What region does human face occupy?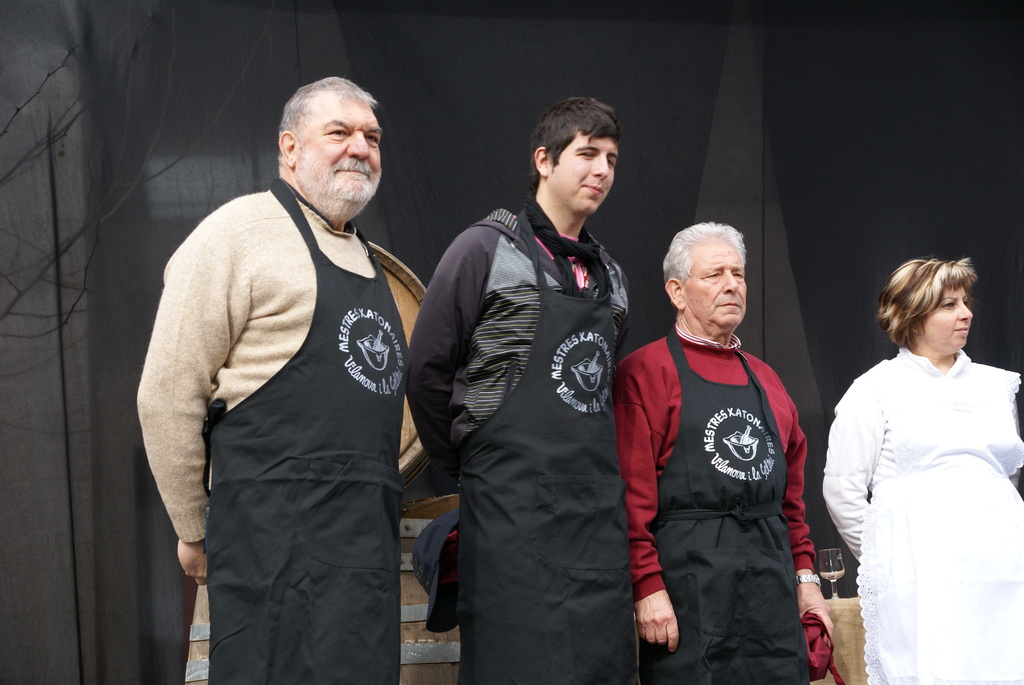
[x1=552, y1=127, x2=620, y2=212].
